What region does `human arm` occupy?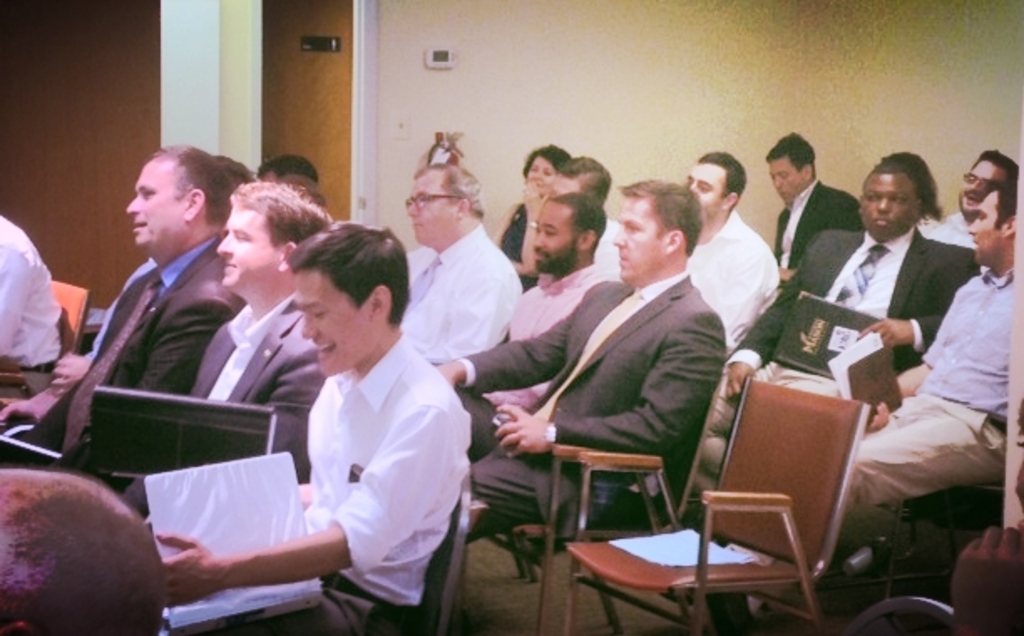
select_region(494, 311, 728, 464).
